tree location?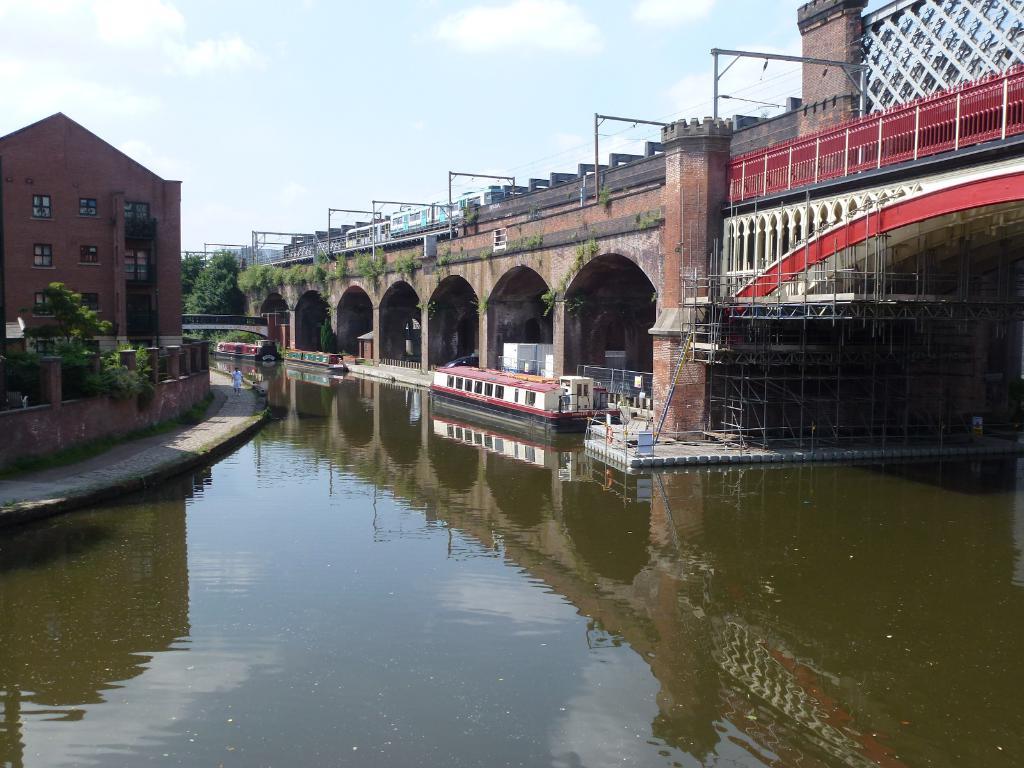
{"left": 175, "top": 245, "right": 211, "bottom": 314}
